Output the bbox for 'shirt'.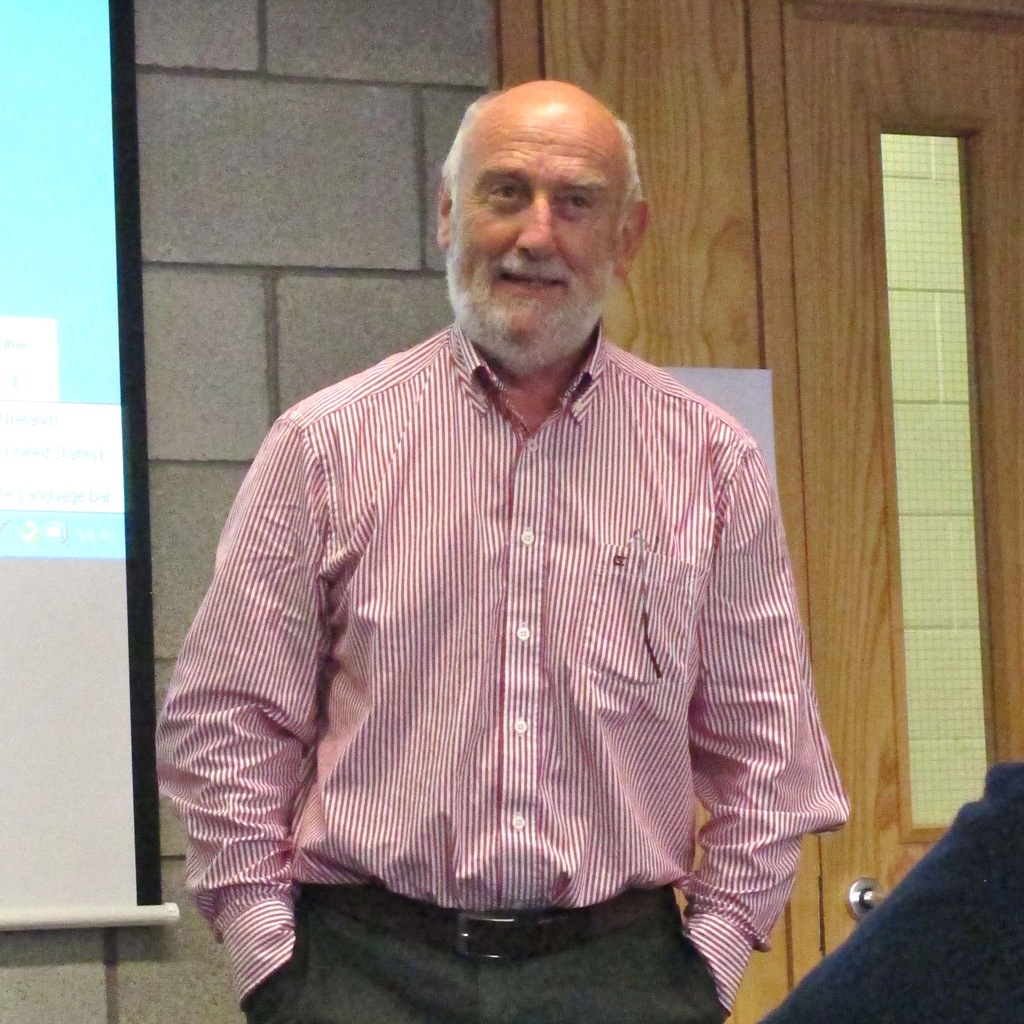
(200, 280, 854, 960).
